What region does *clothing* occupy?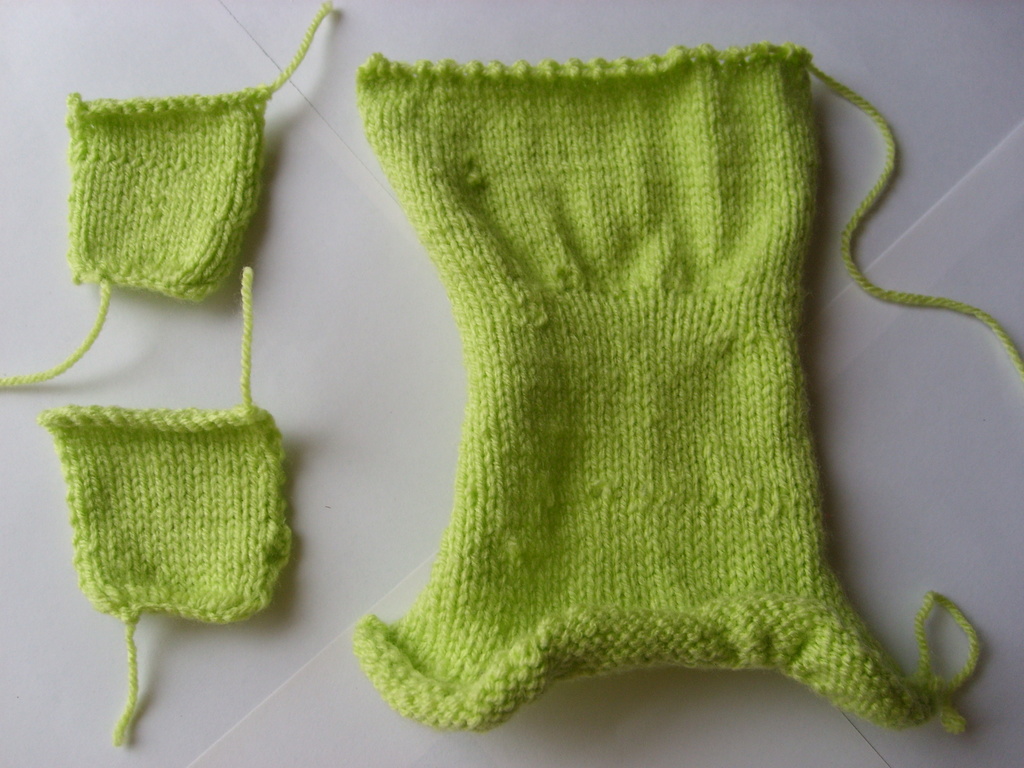
x1=353, y1=38, x2=1023, y2=728.
